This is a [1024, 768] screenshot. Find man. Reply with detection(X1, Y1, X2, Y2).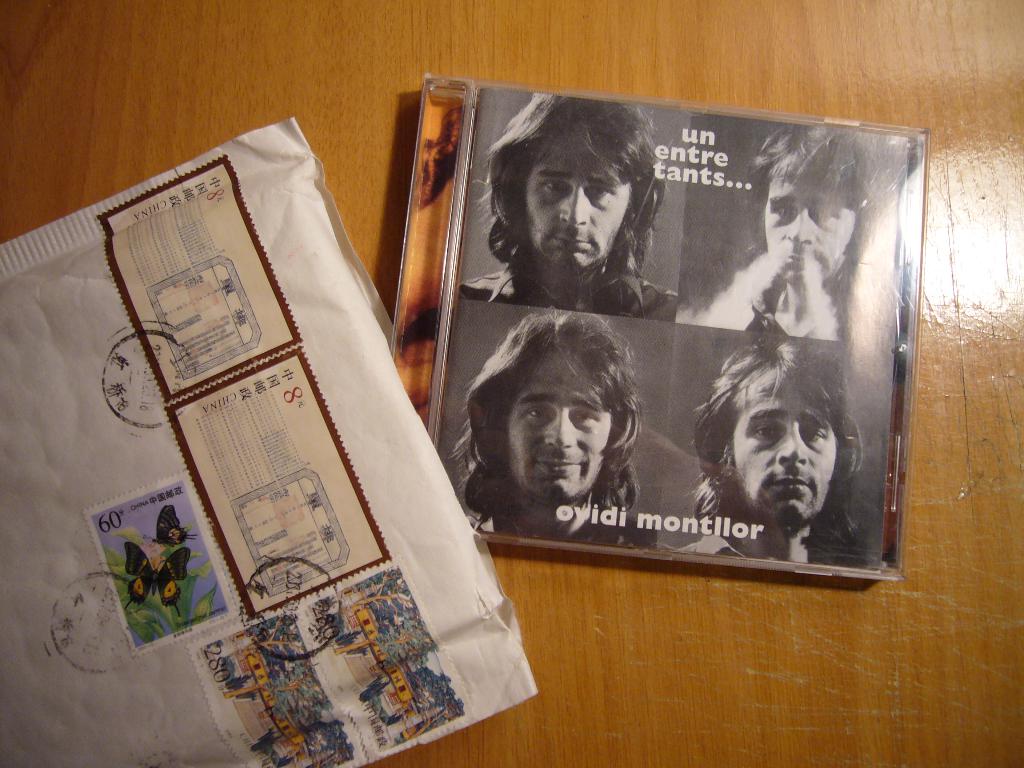
detection(712, 128, 912, 341).
